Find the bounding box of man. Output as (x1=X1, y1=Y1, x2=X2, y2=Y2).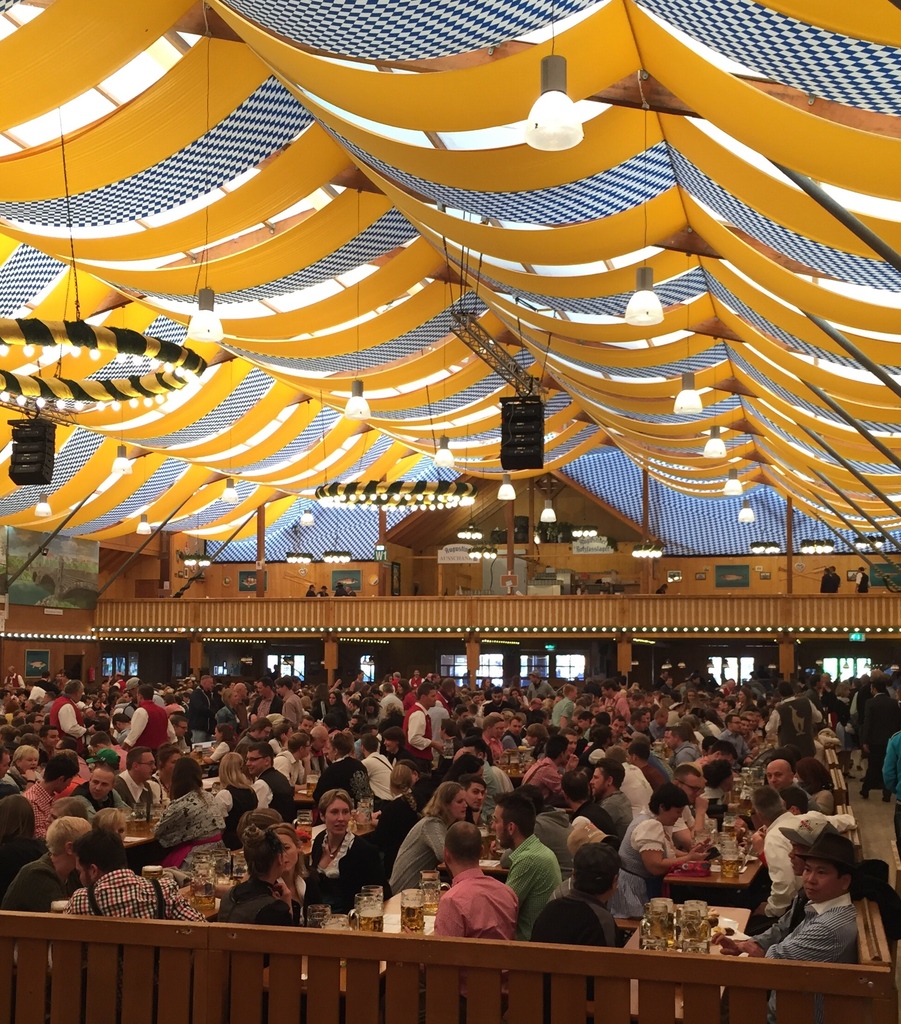
(x1=172, y1=719, x2=188, y2=750).
